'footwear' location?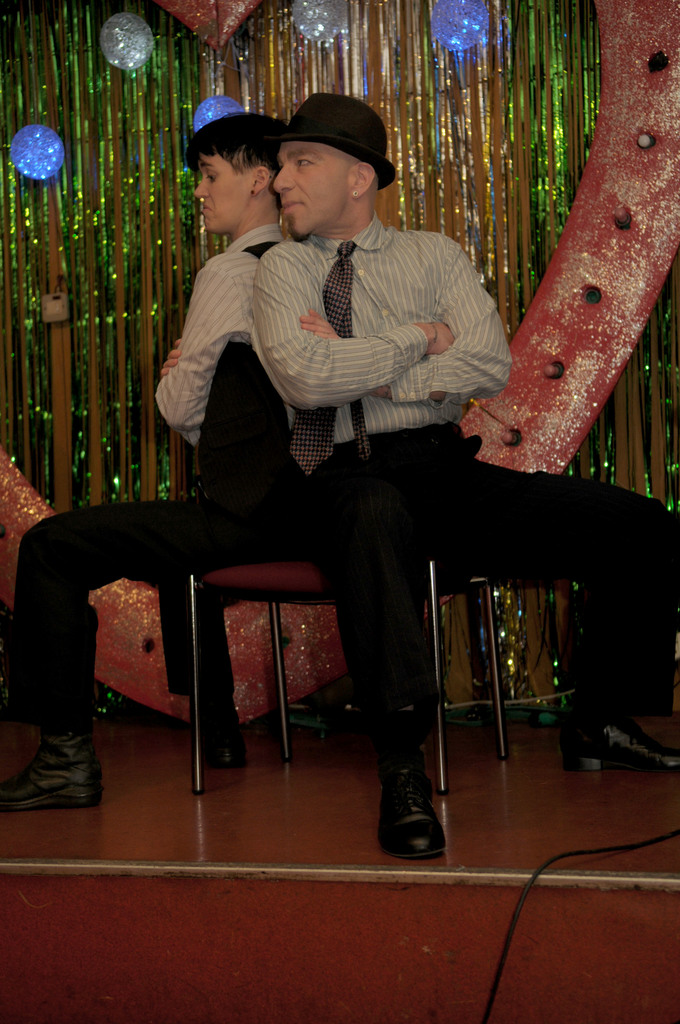
(368,691,447,862)
